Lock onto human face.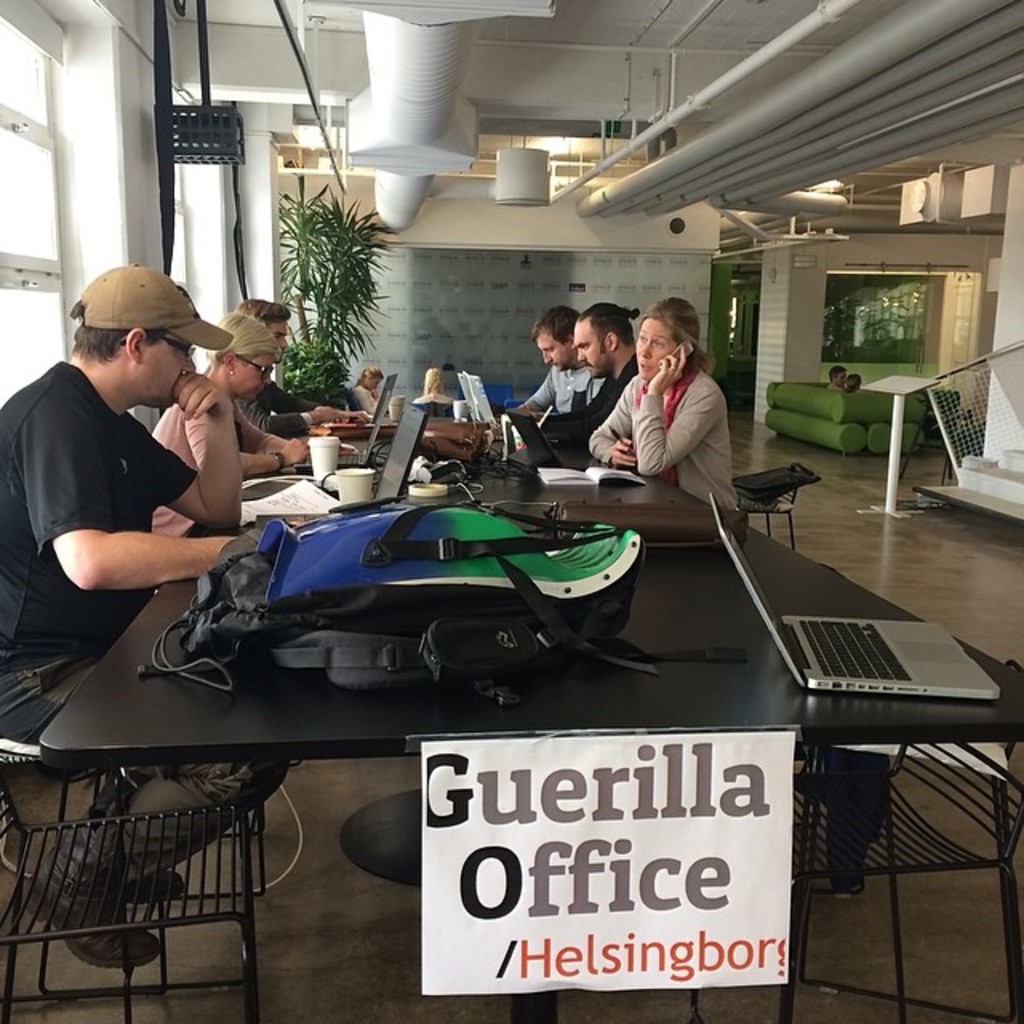
Locked: [left=232, top=354, right=272, bottom=400].
